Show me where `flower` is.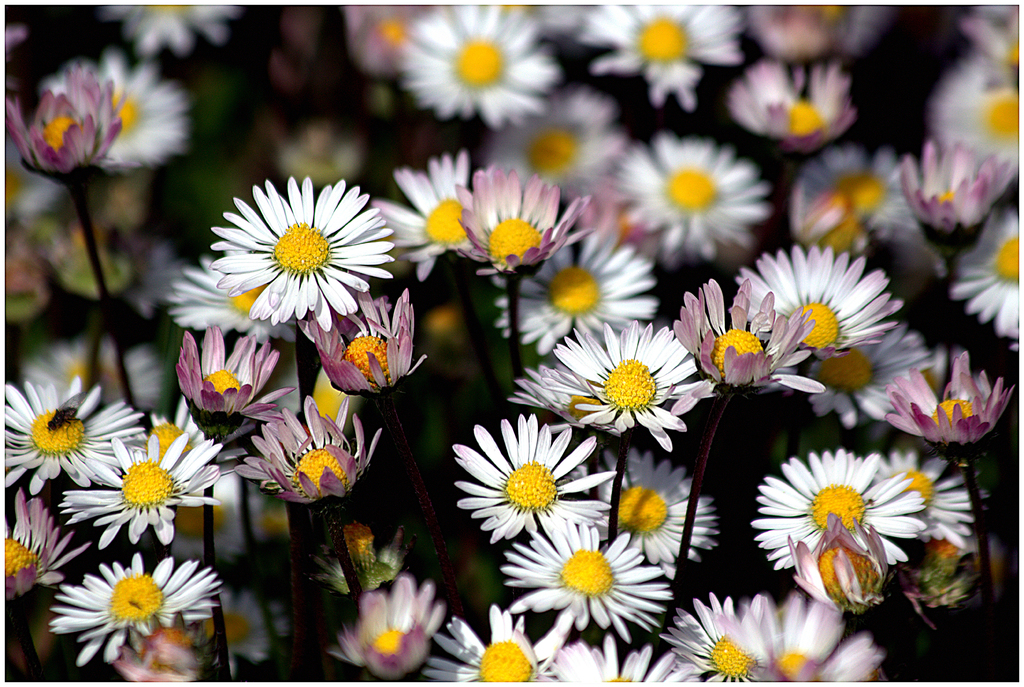
`flower` is at 792 513 893 613.
